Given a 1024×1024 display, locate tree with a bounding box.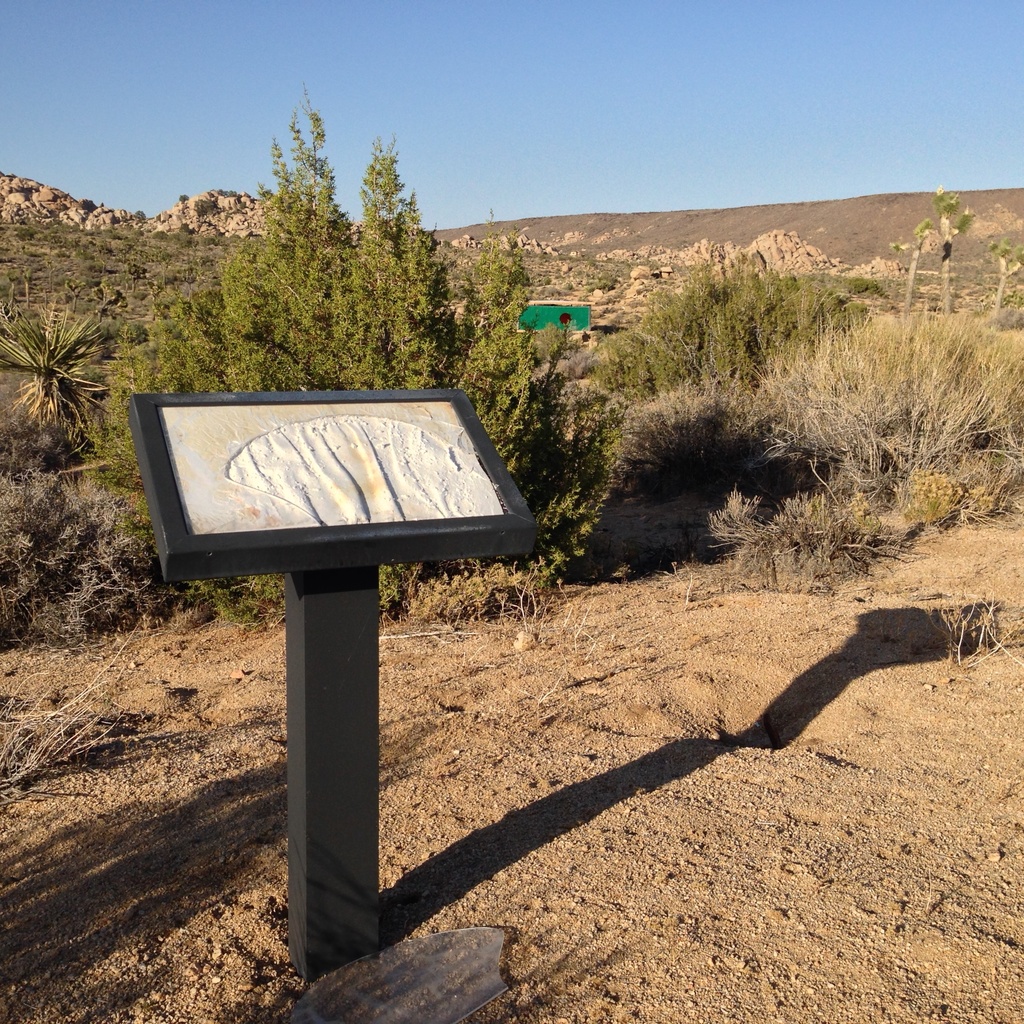
Located: detection(103, 79, 453, 488).
